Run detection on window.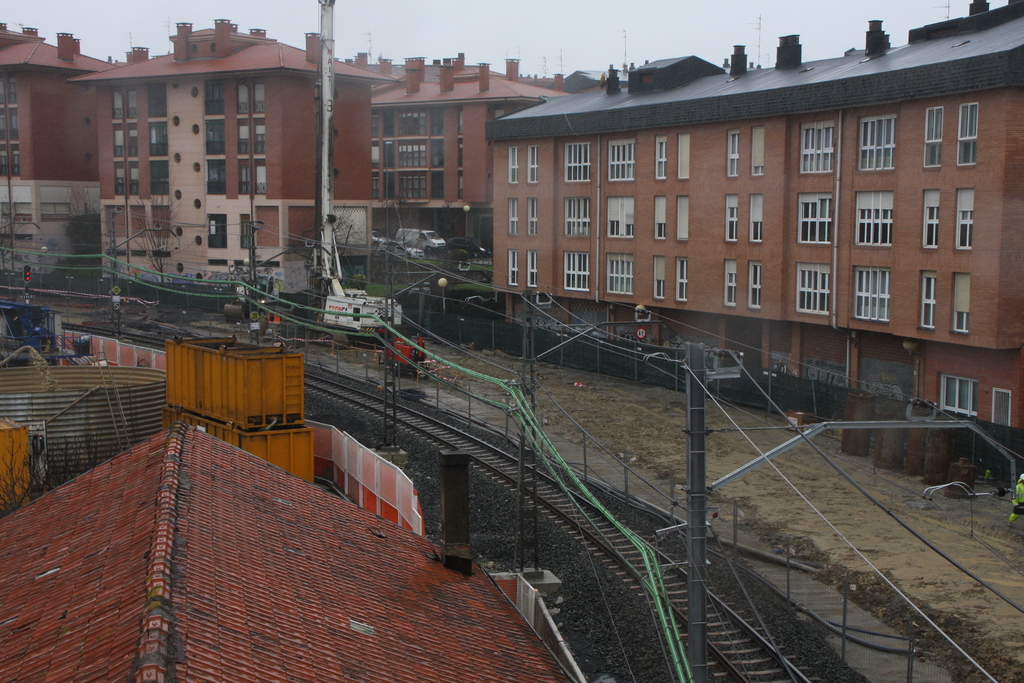
Result: 673:197:688:240.
